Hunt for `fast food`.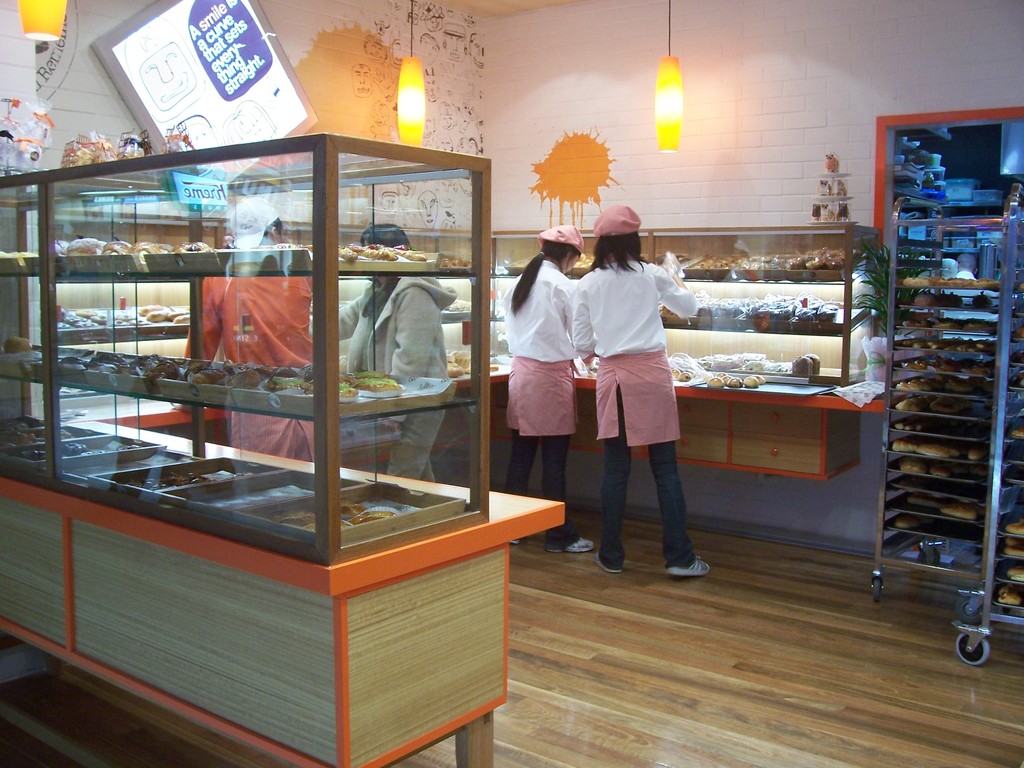
Hunted down at 124/356/156/380.
